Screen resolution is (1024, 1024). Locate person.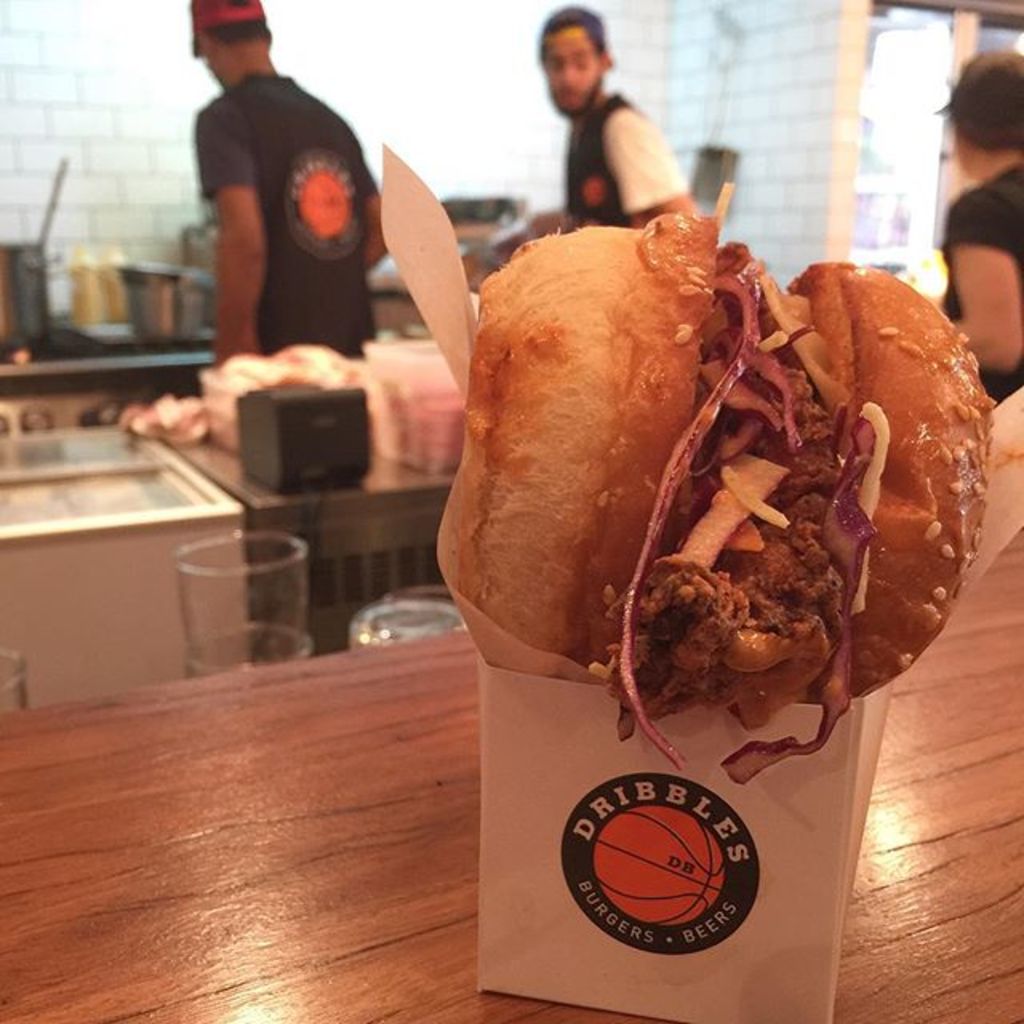
region(512, 21, 715, 229).
